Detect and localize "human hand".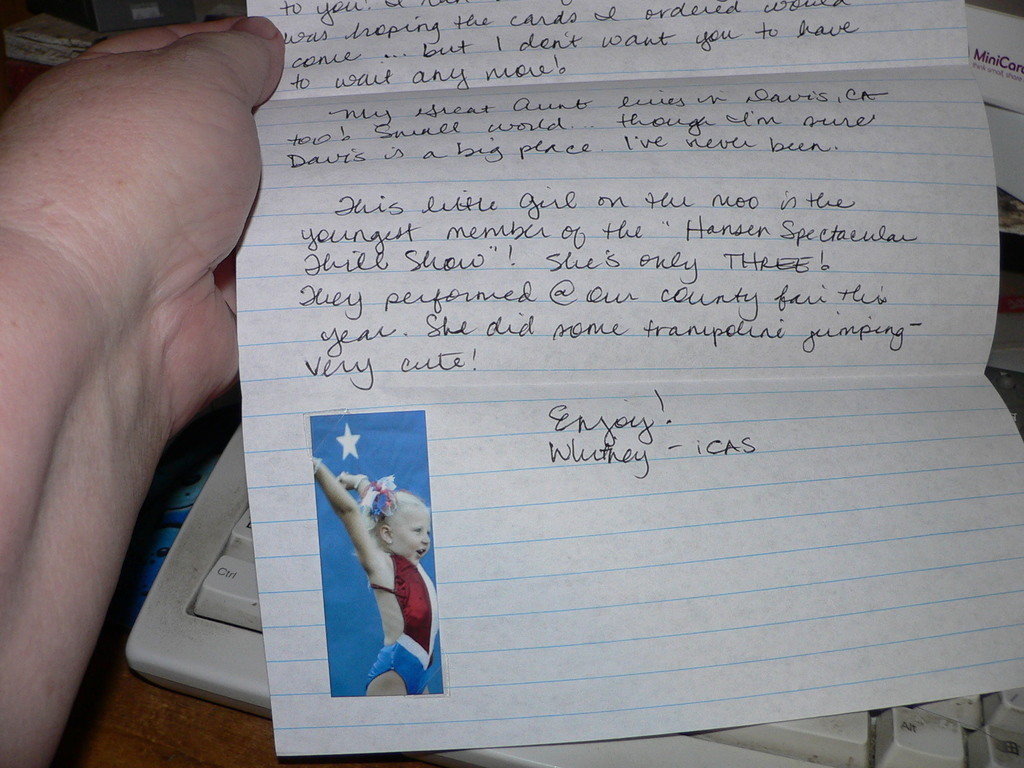
Localized at (left=8, top=0, right=271, bottom=680).
